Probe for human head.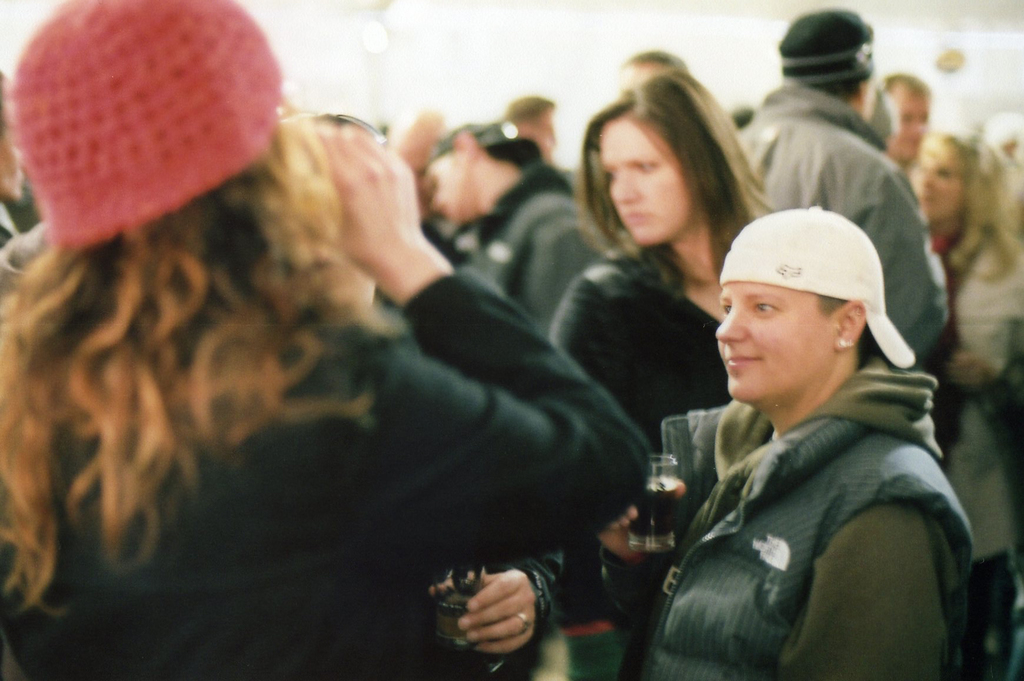
Probe result: box=[776, 10, 876, 113].
